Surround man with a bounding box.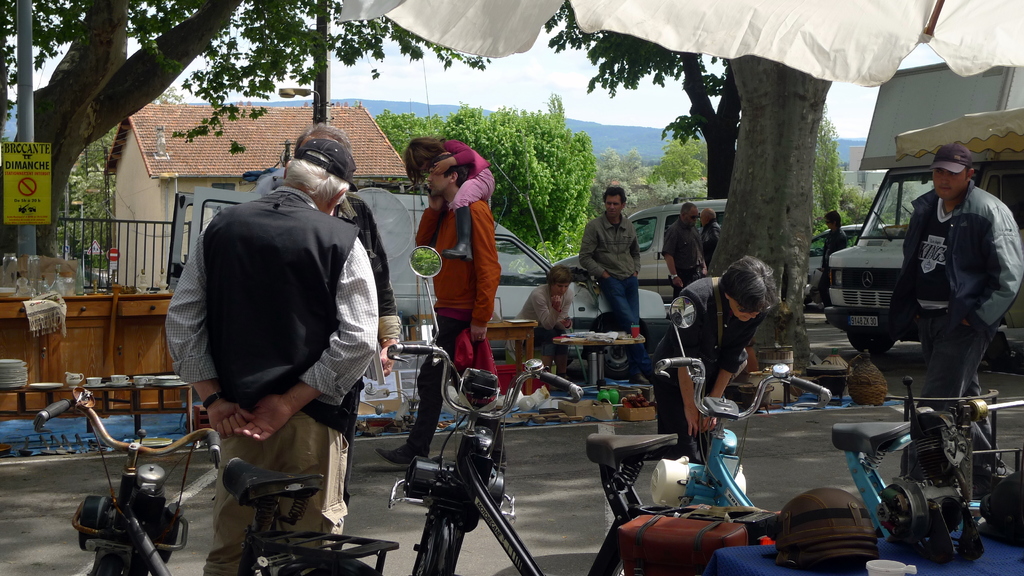
<bbox>900, 148, 1023, 407</bbox>.
